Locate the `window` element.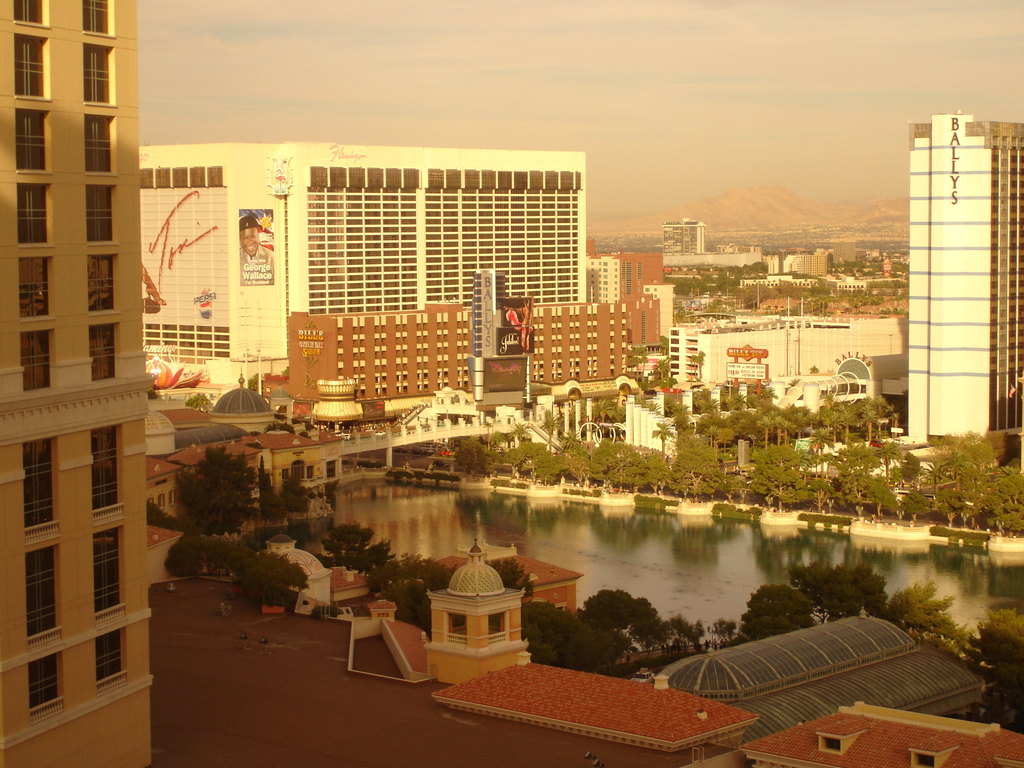
Element bbox: locate(604, 260, 607, 267).
